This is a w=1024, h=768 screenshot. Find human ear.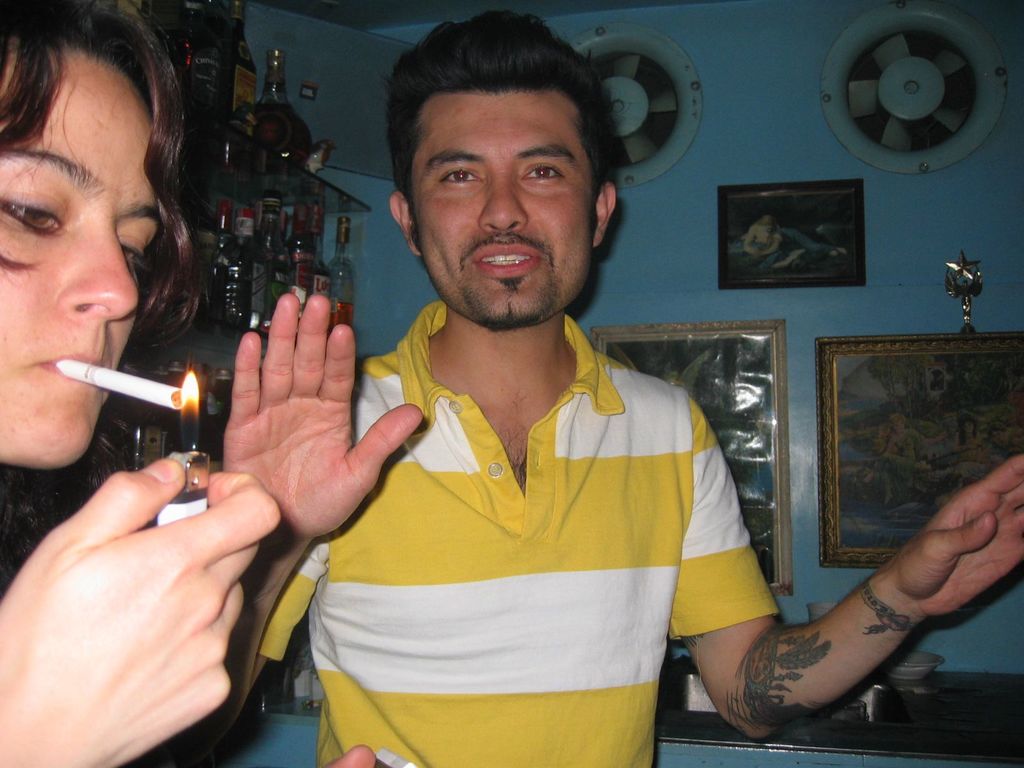
Bounding box: <box>392,188,420,254</box>.
